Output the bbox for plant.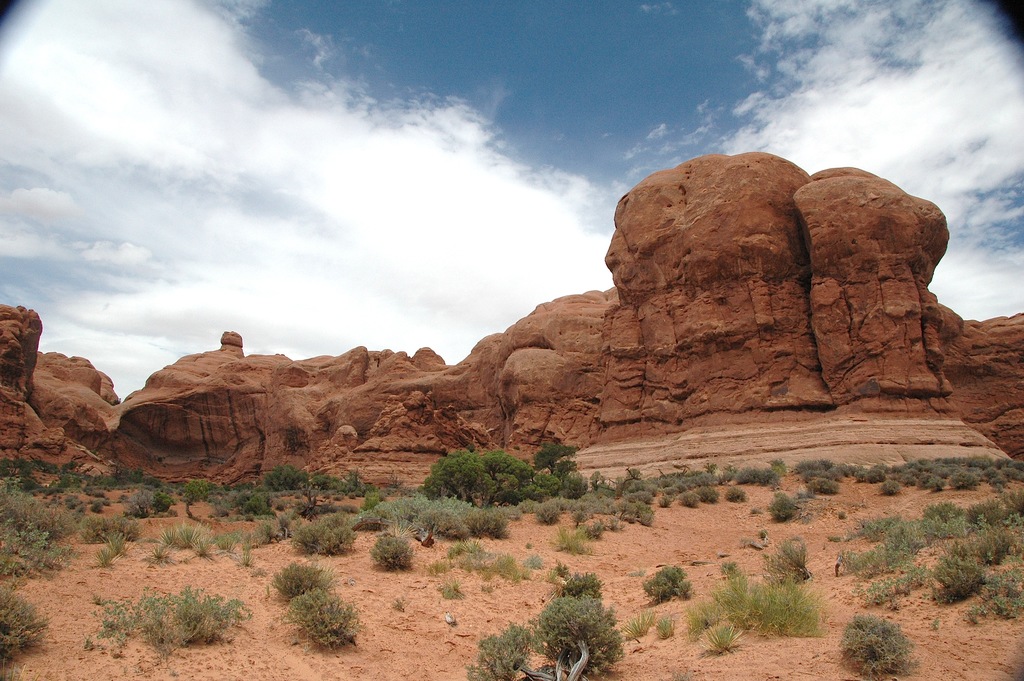
select_region(789, 457, 817, 479).
